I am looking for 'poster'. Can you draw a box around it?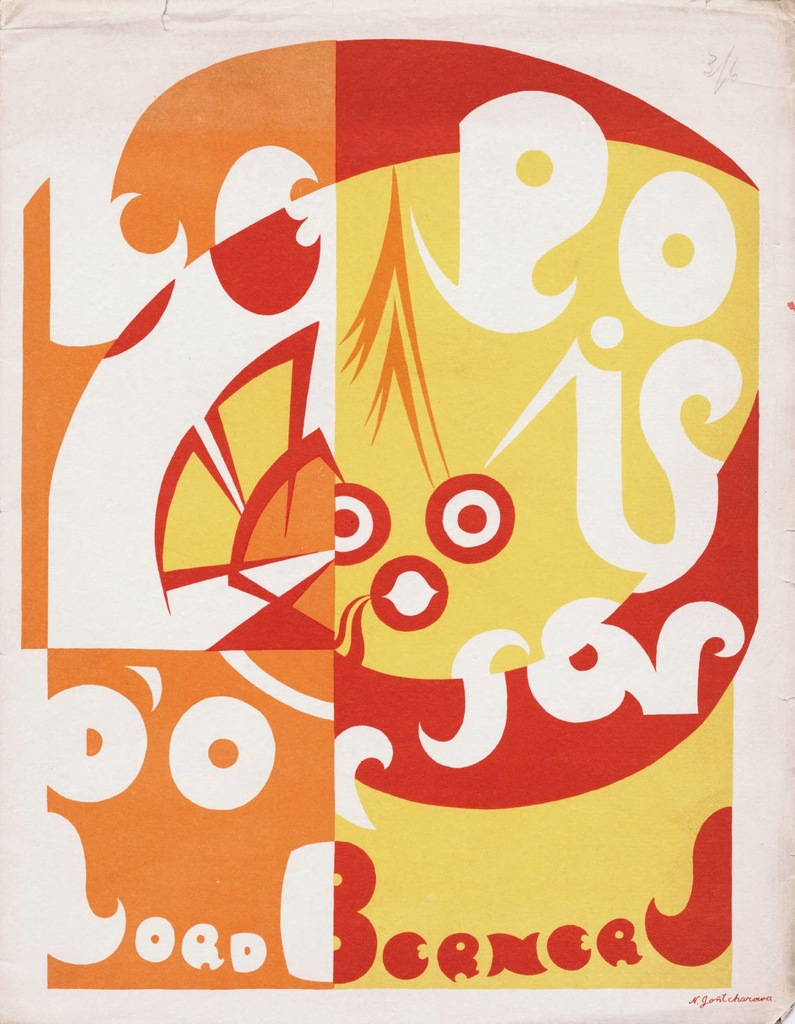
Sure, the bounding box is select_region(1, 0, 794, 1023).
